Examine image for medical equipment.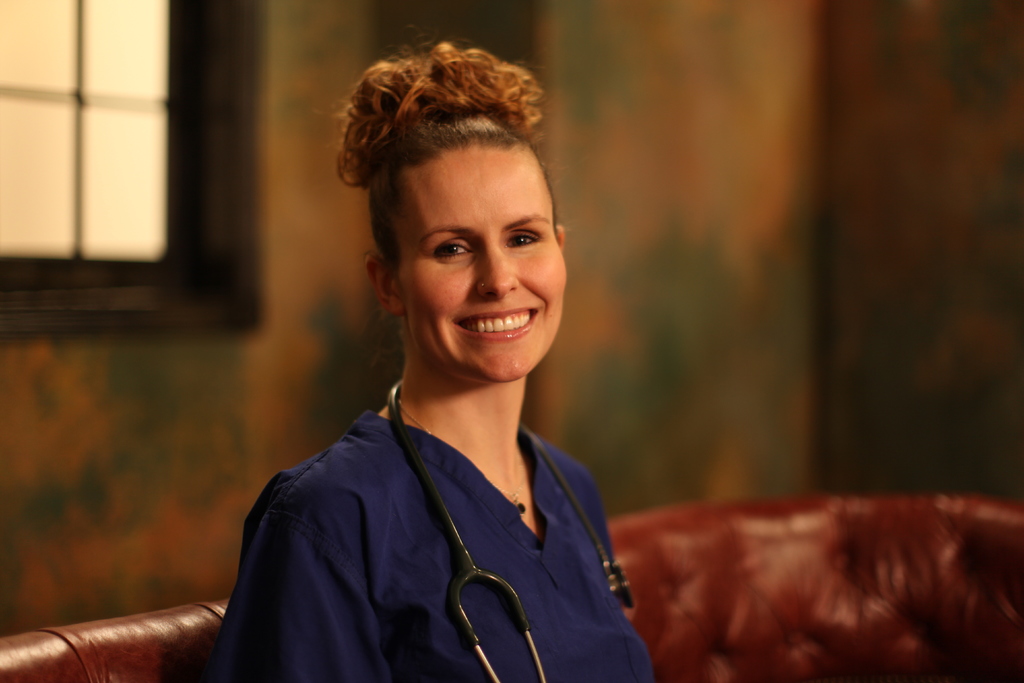
Examination result: select_region(390, 375, 631, 682).
